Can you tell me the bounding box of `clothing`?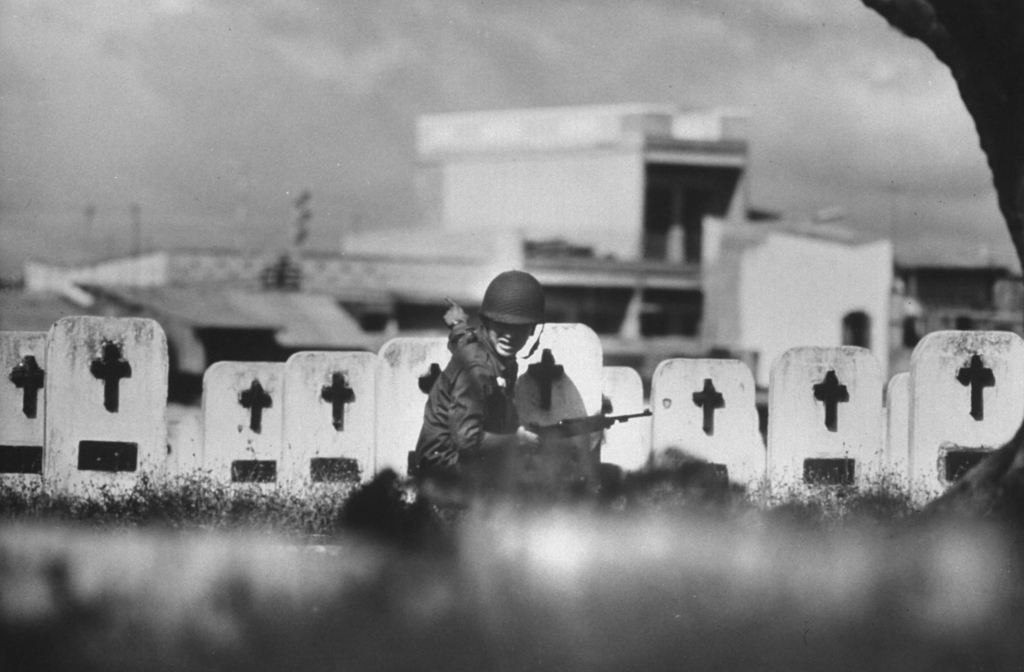
pyautogui.locateOnScreen(402, 334, 522, 502).
